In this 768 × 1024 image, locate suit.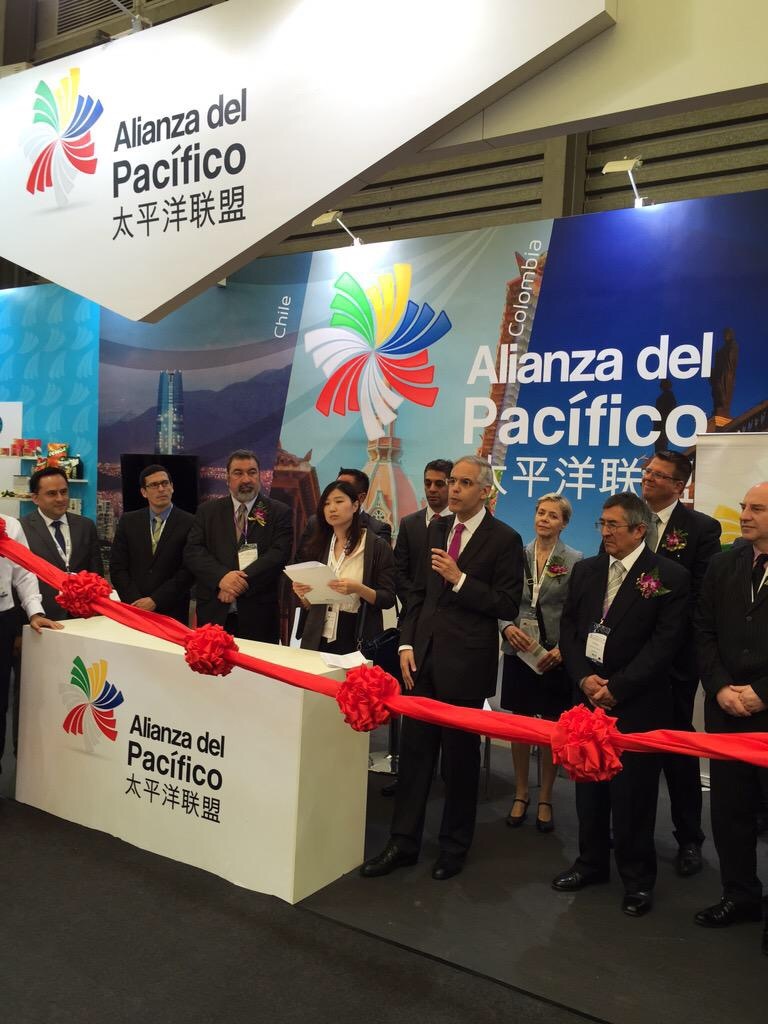
Bounding box: bbox=(16, 510, 99, 624).
